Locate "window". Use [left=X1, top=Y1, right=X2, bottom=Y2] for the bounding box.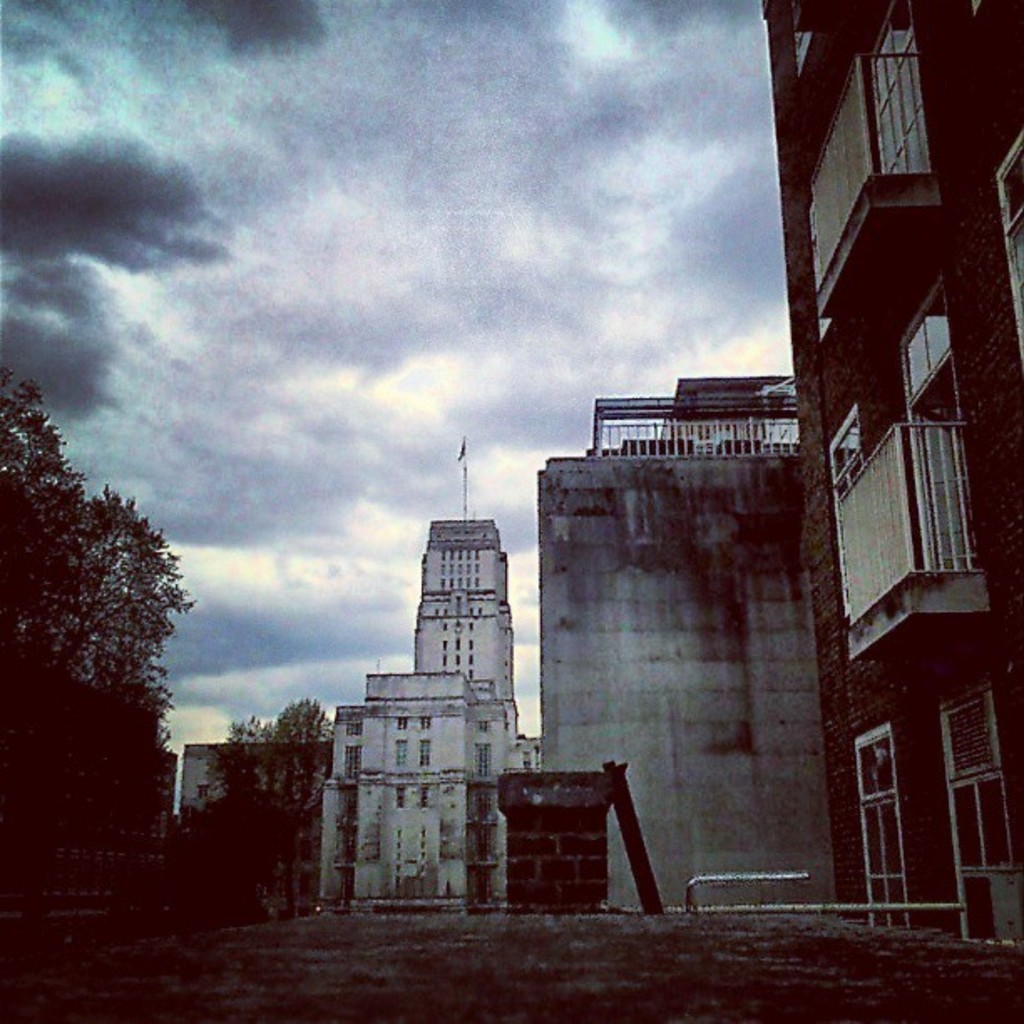
[left=927, top=673, right=1017, bottom=937].
